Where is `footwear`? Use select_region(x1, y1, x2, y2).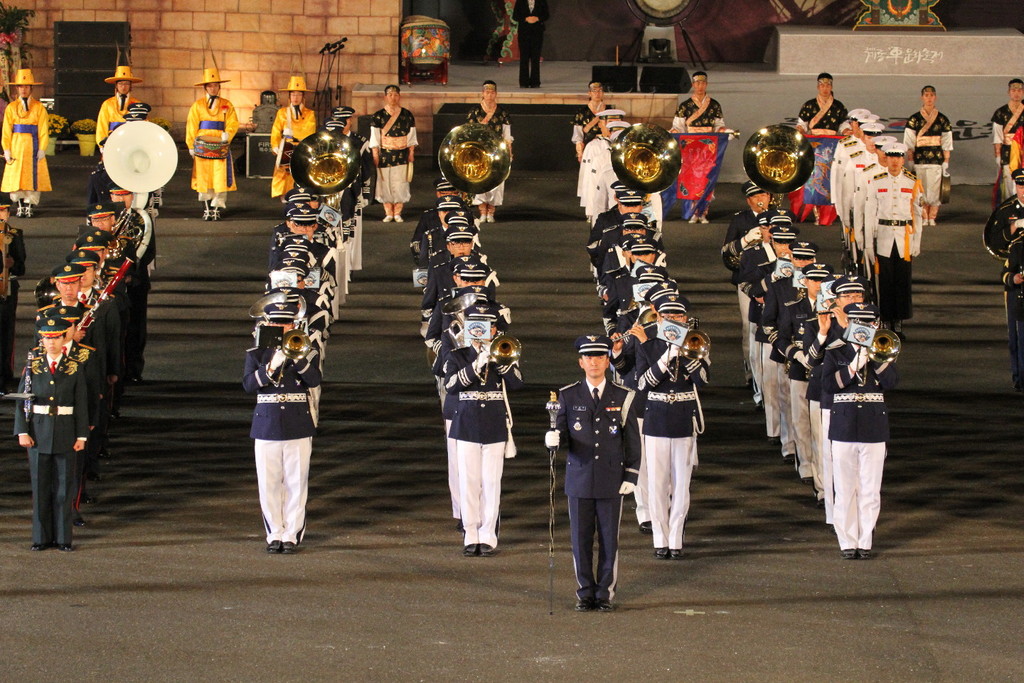
select_region(284, 538, 302, 554).
